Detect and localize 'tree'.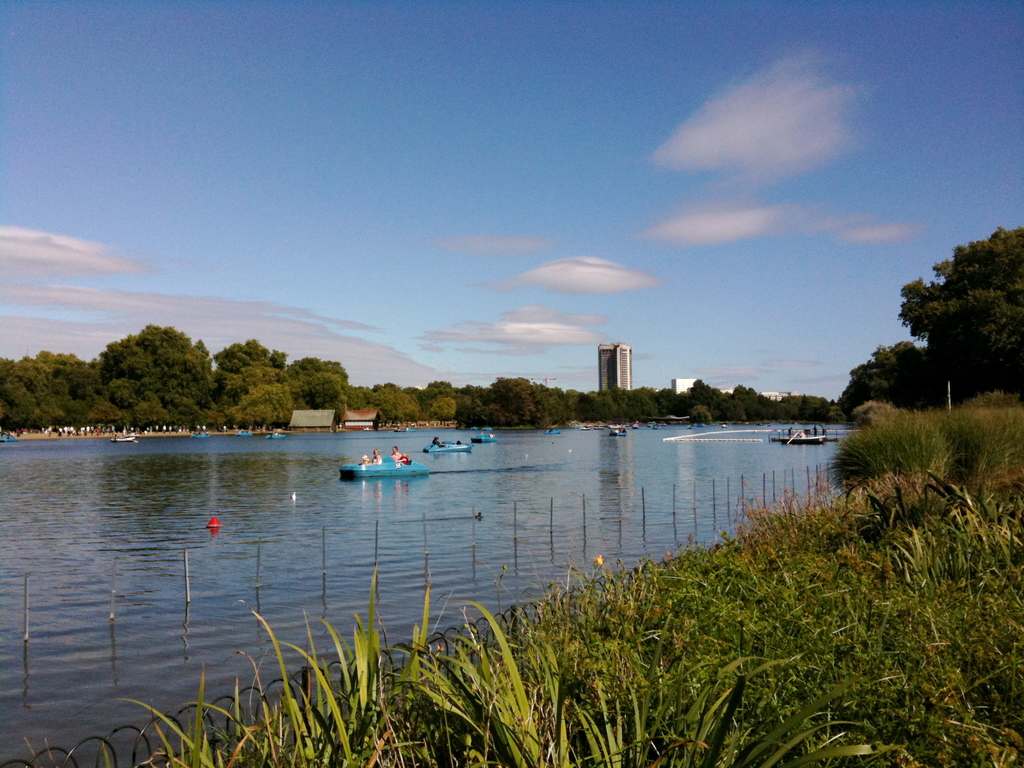
Localized at Rect(906, 223, 1013, 405).
